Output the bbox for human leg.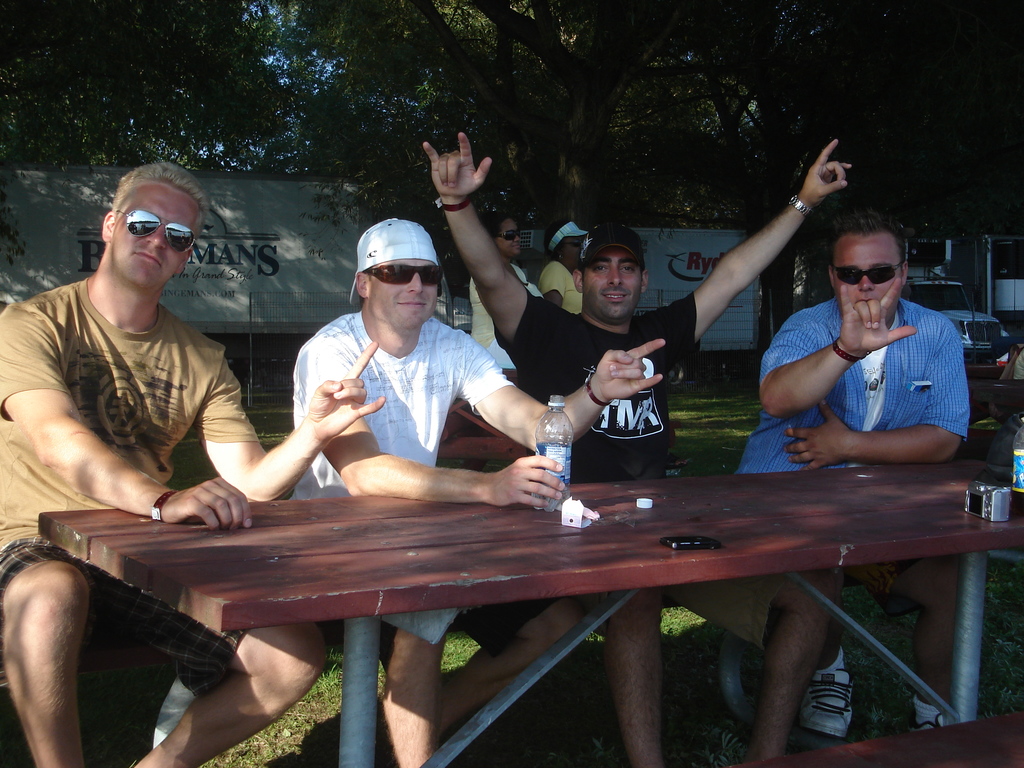
0/550/93/767.
